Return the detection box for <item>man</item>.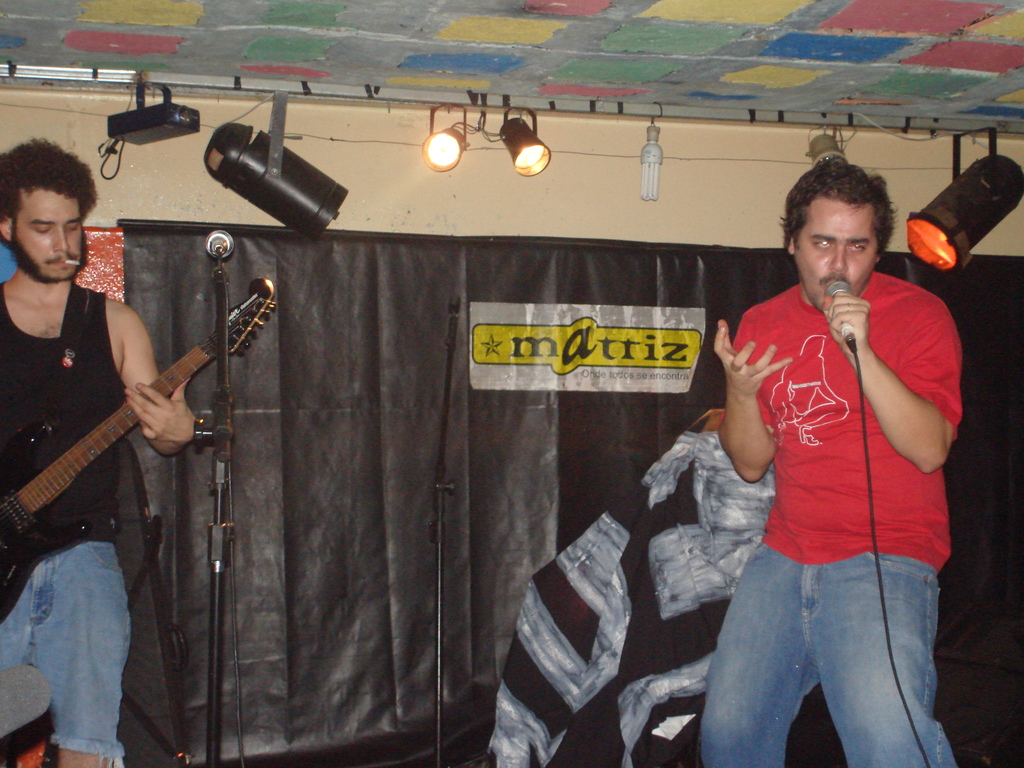
{"x1": 0, "y1": 125, "x2": 204, "y2": 767}.
